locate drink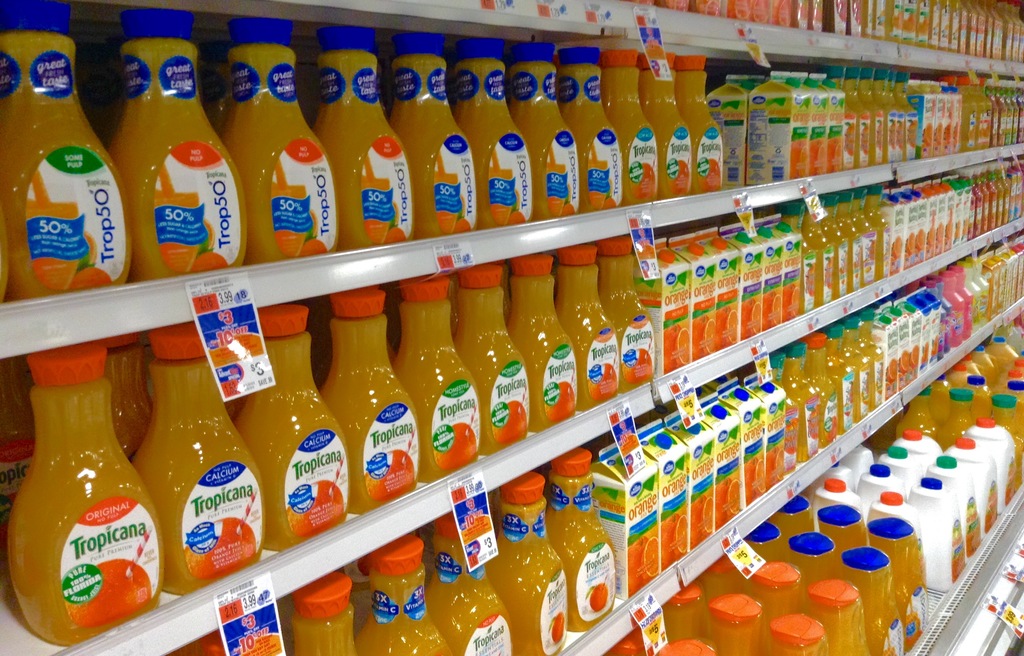
rect(927, 455, 978, 553)
